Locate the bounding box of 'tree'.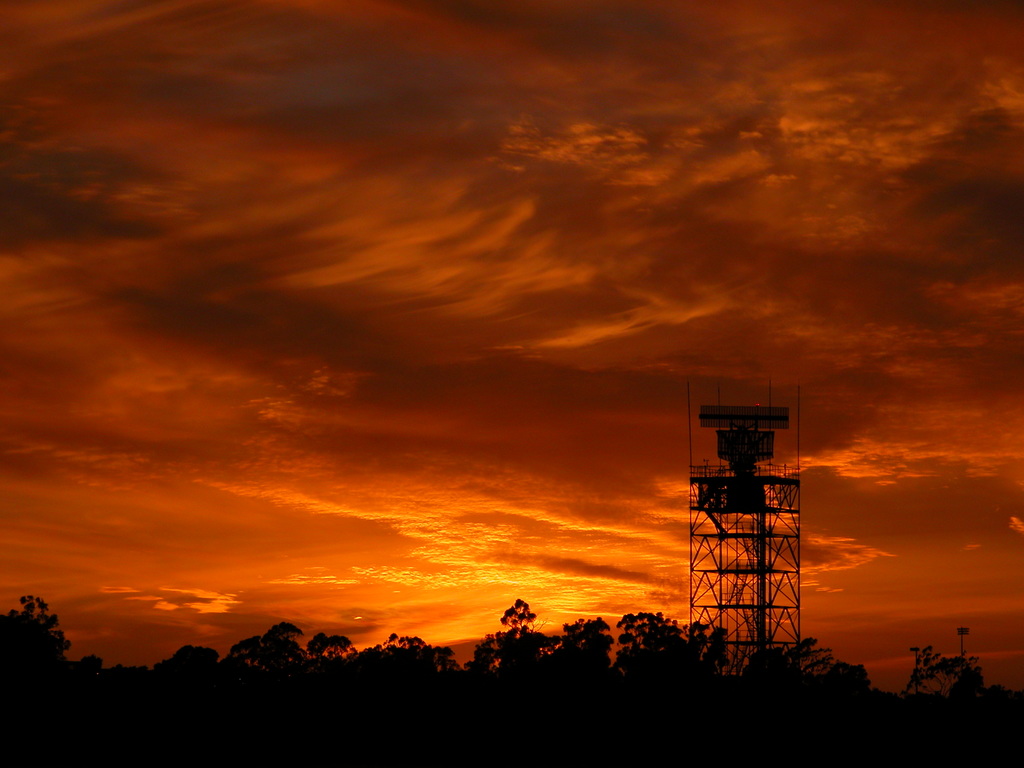
Bounding box: <region>903, 653, 995, 698</region>.
